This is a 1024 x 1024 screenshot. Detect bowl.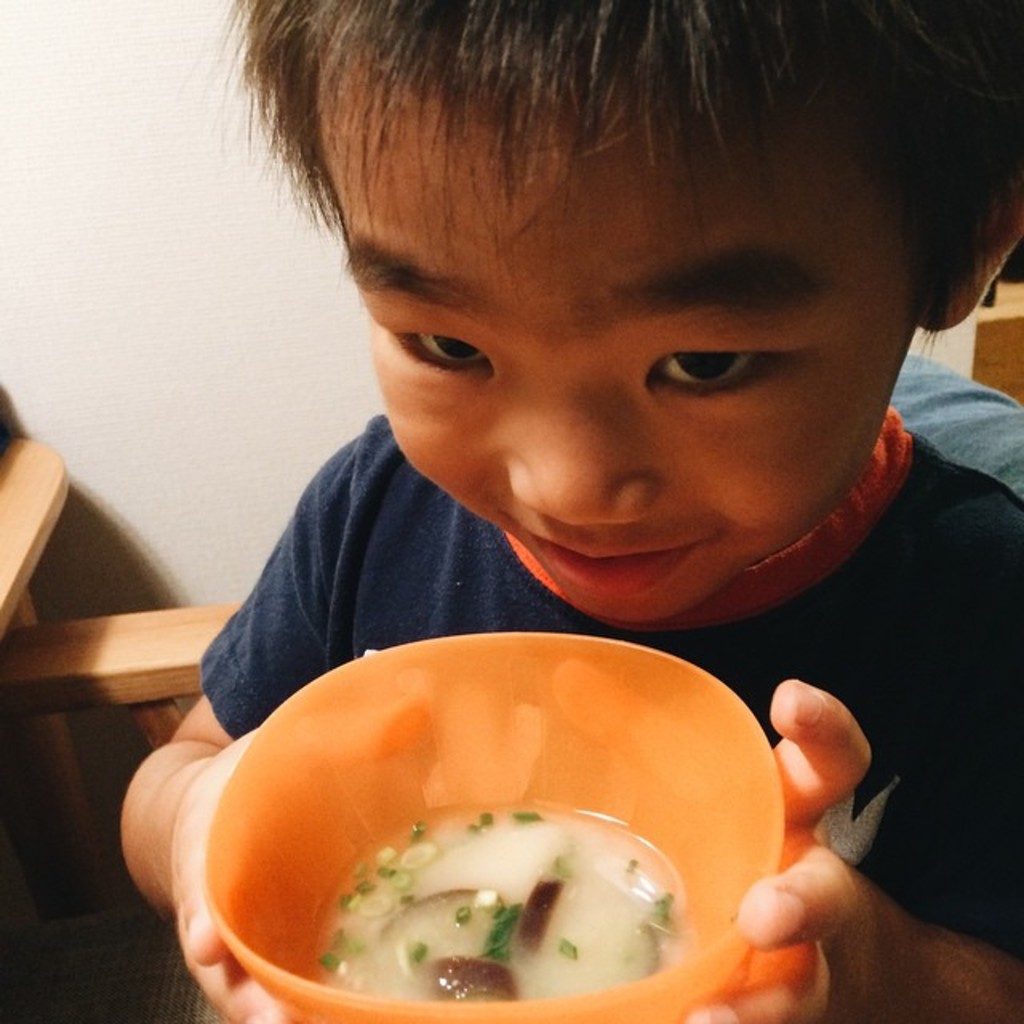
<region>154, 648, 794, 1023</region>.
